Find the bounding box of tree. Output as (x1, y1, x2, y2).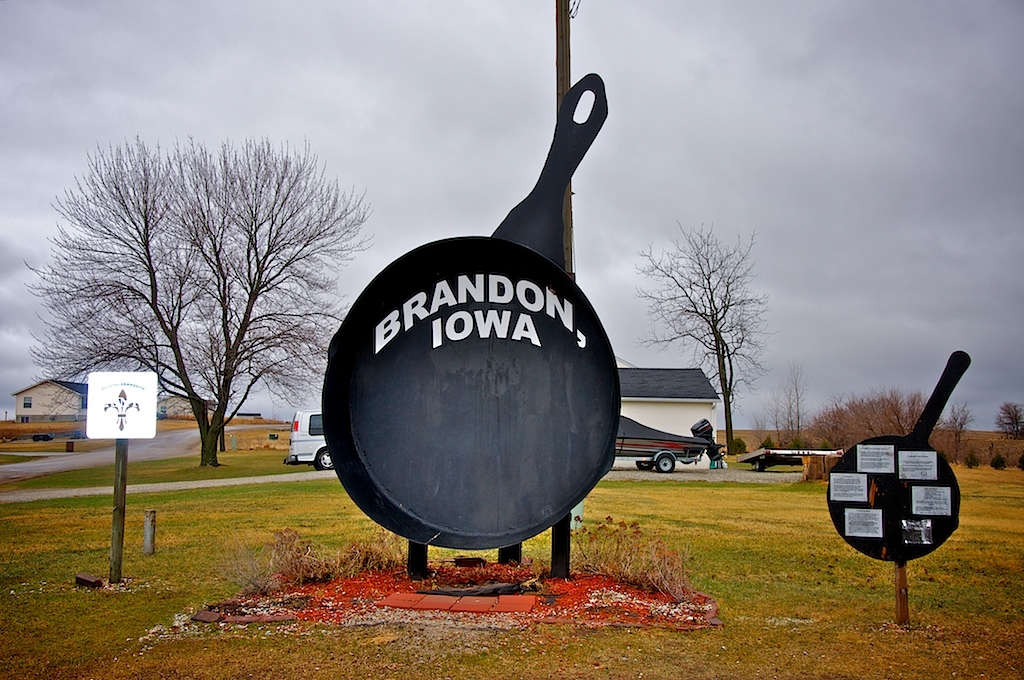
(44, 118, 362, 496).
